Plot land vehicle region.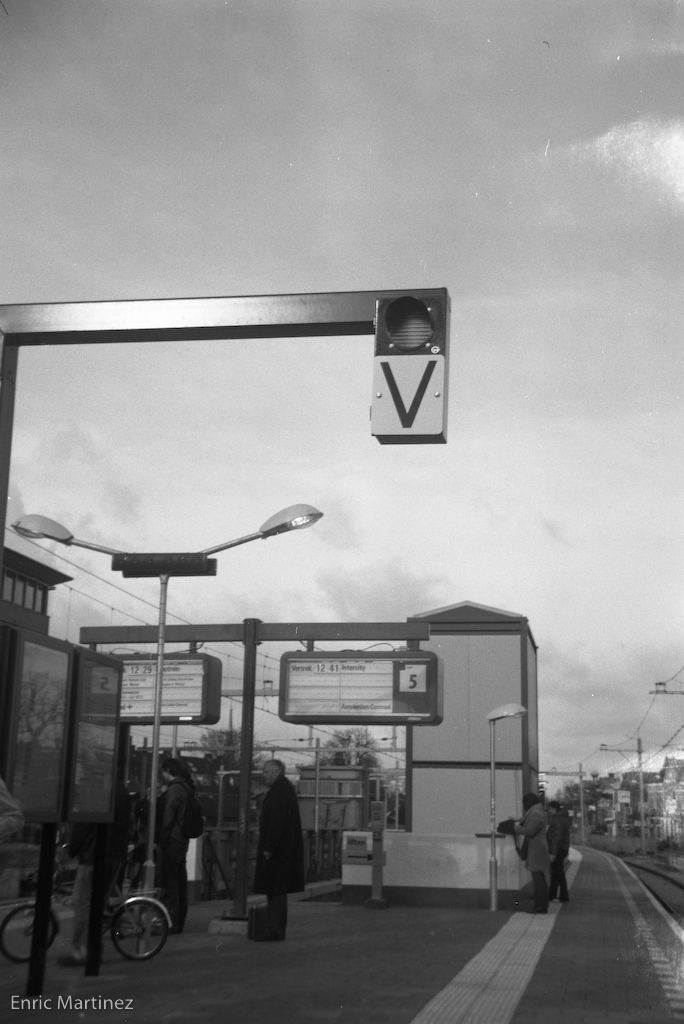
Plotted at 0,880,177,962.
